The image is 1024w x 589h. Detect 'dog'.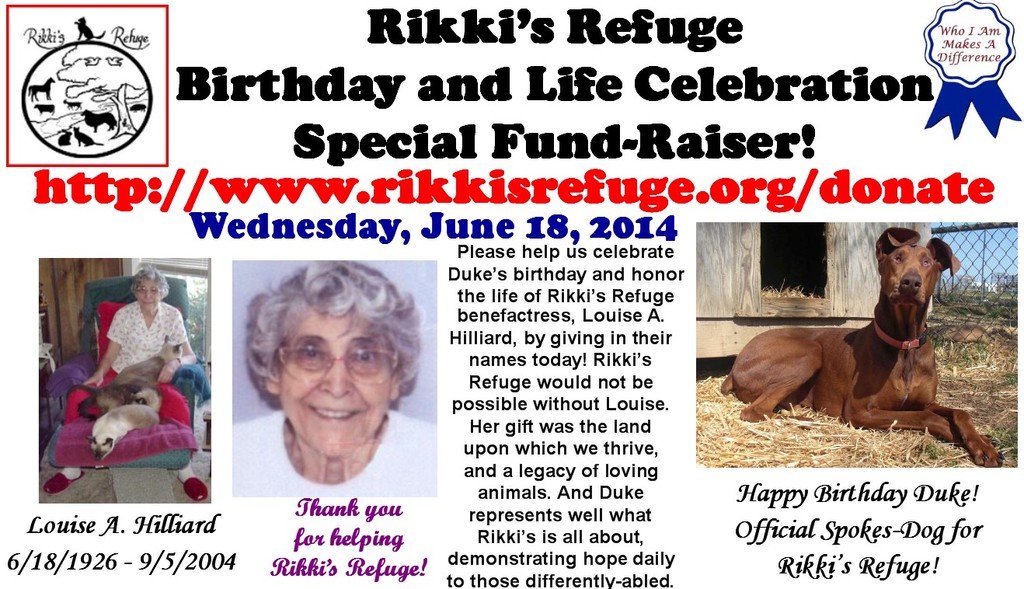
Detection: {"x1": 720, "y1": 225, "x2": 1008, "y2": 468}.
